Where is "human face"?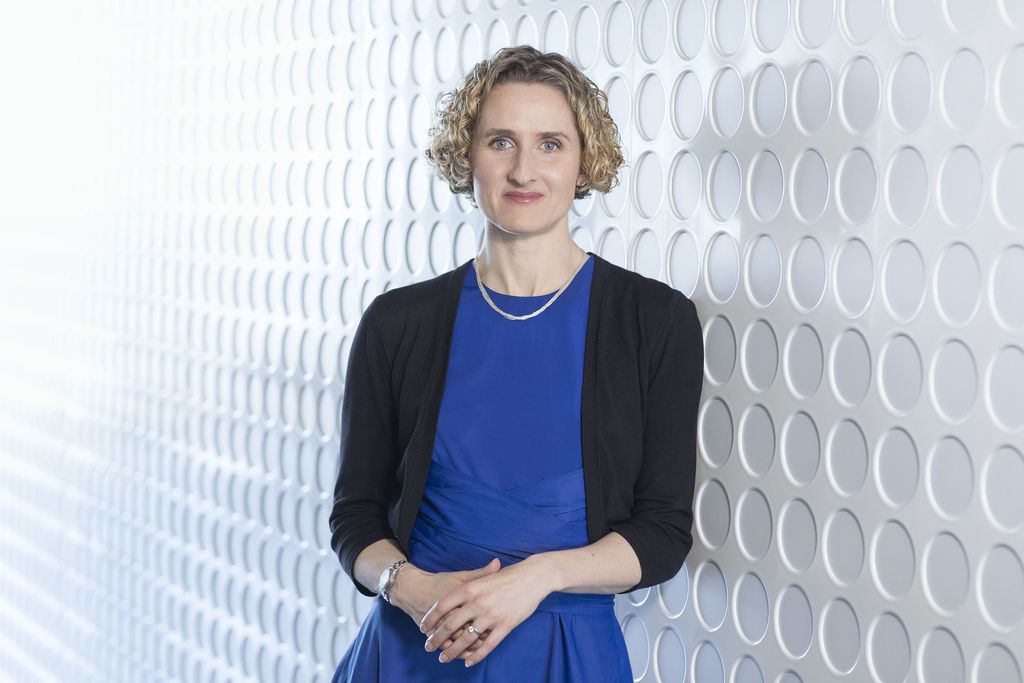
x1=470, y1=74, x2=577, y2=235.
